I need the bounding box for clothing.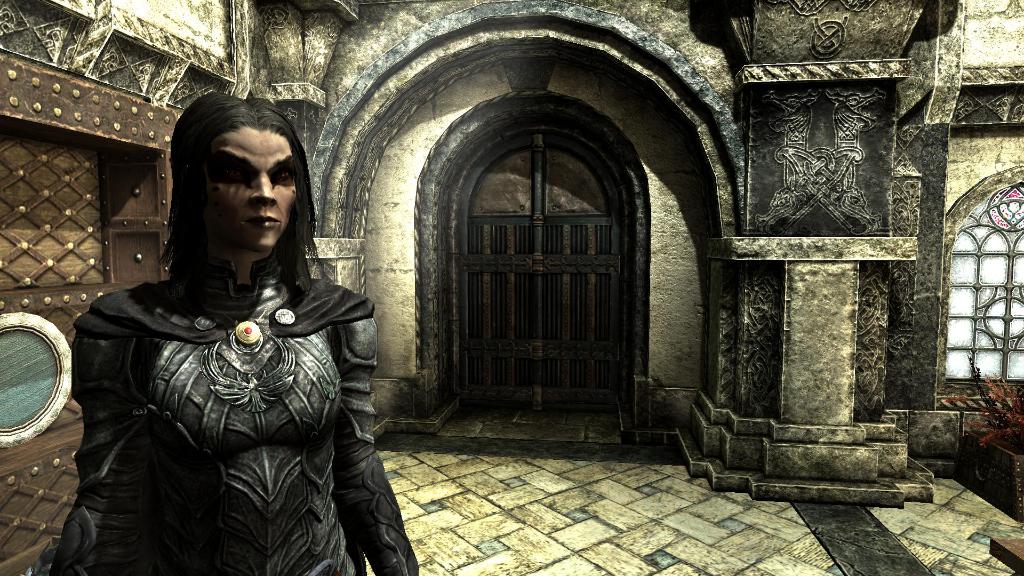
Here it is: <region>47, 249, 420, 575</region>.
